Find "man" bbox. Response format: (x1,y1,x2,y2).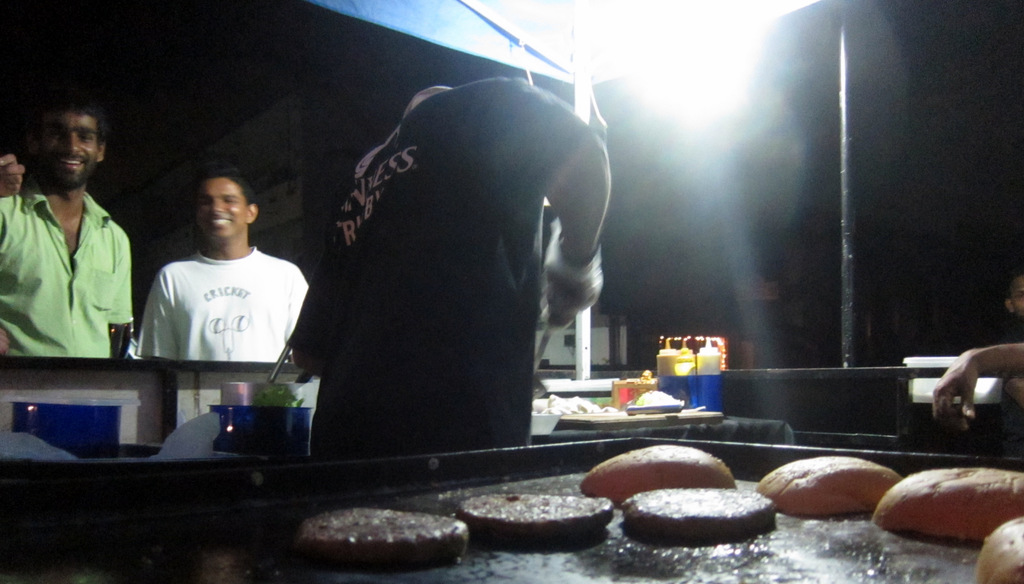
(0,99,133,374).
